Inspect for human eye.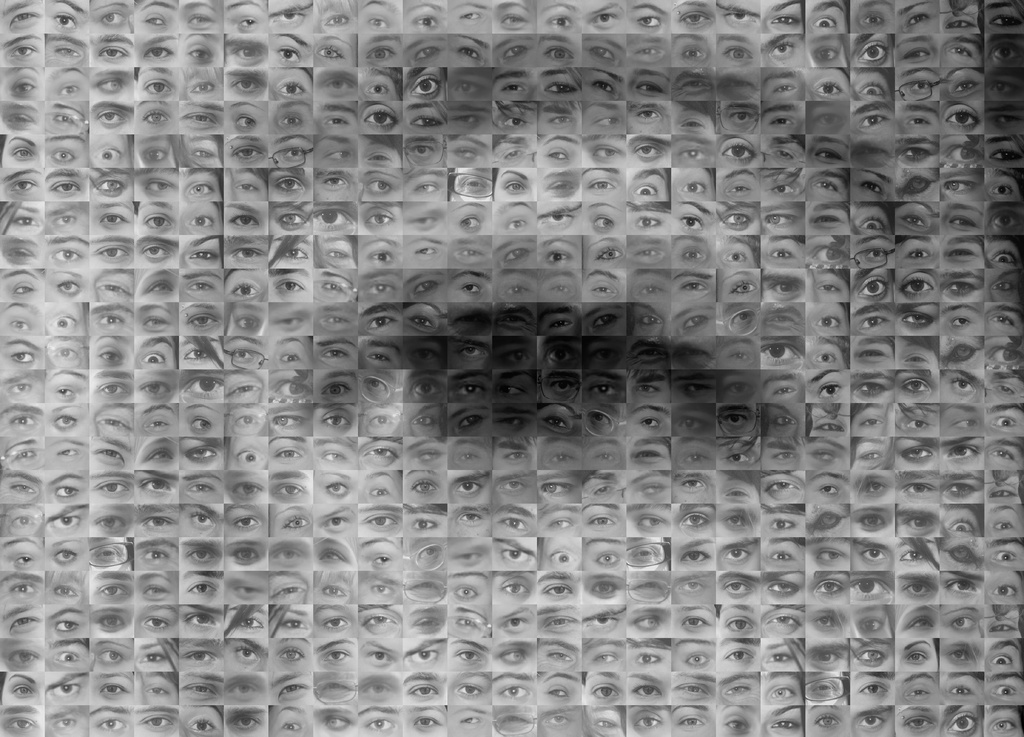
Inspection: bbox=(51, 584, 75, 599).
